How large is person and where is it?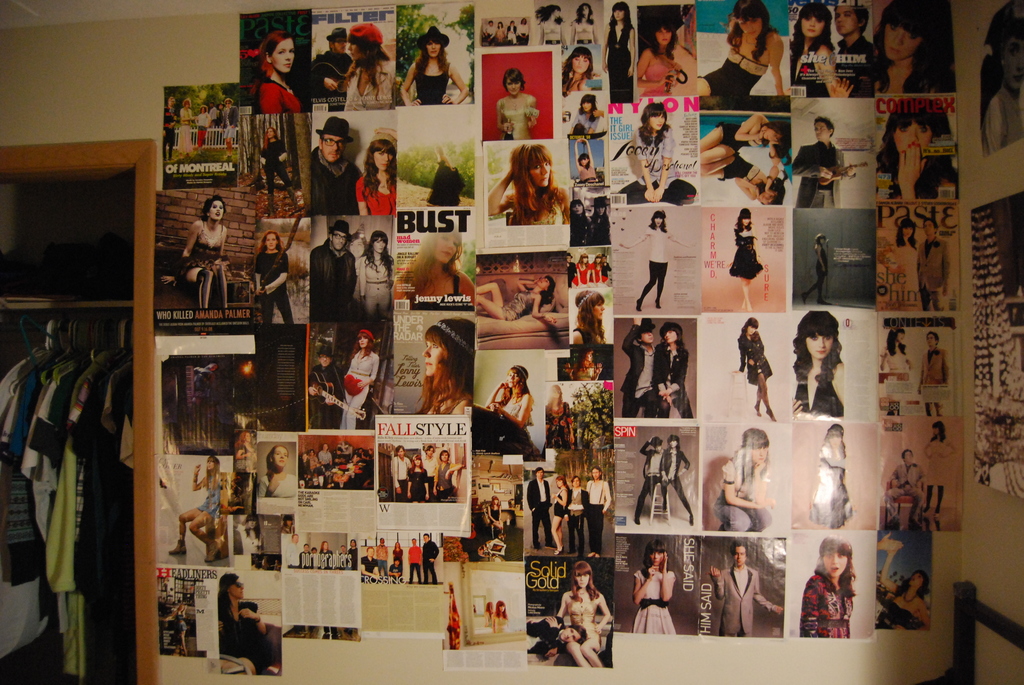
Bounding box: crop(495, 142, 570, 230).
